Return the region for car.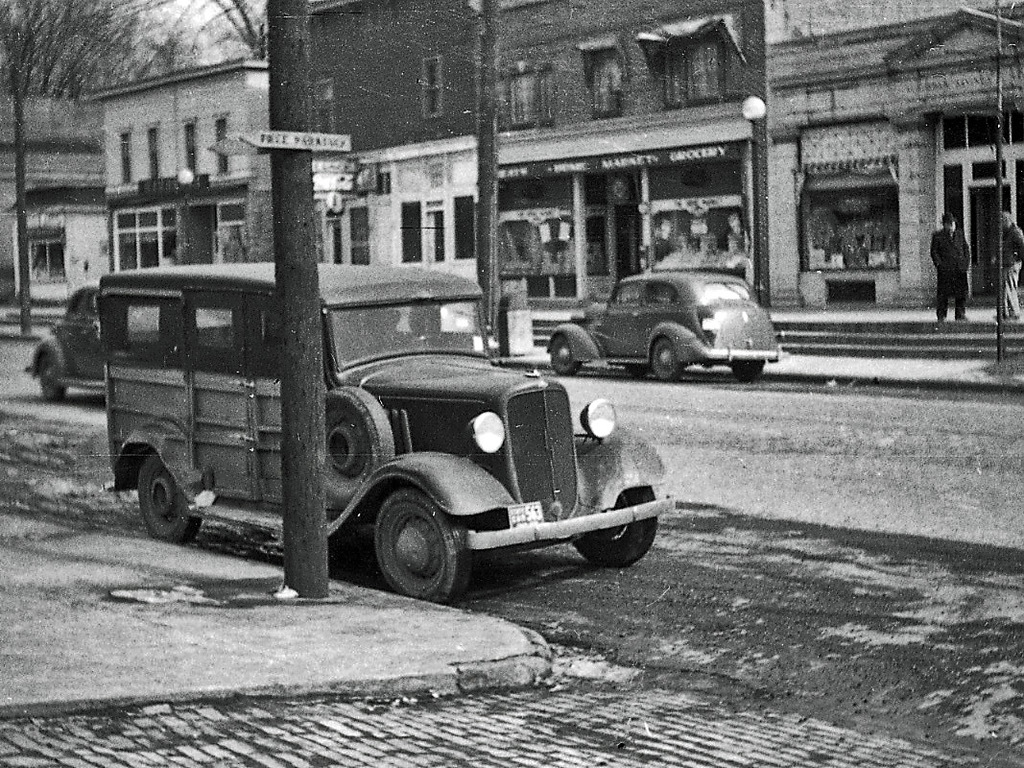
548 259 786 387.
